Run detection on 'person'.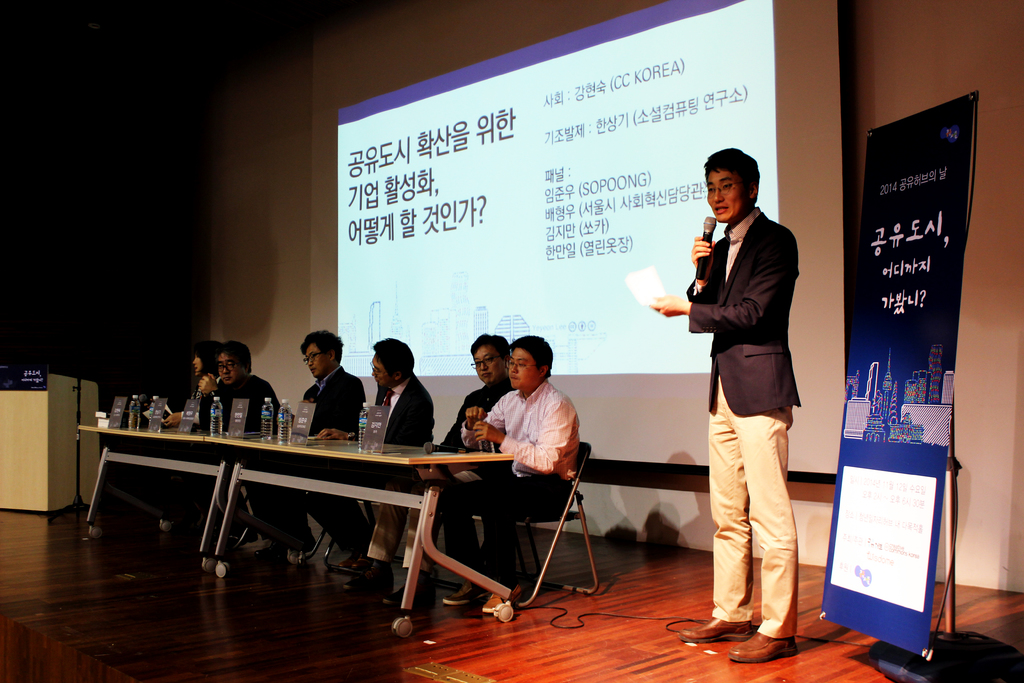
Result: bbox=(644, 146, 800, 667).
